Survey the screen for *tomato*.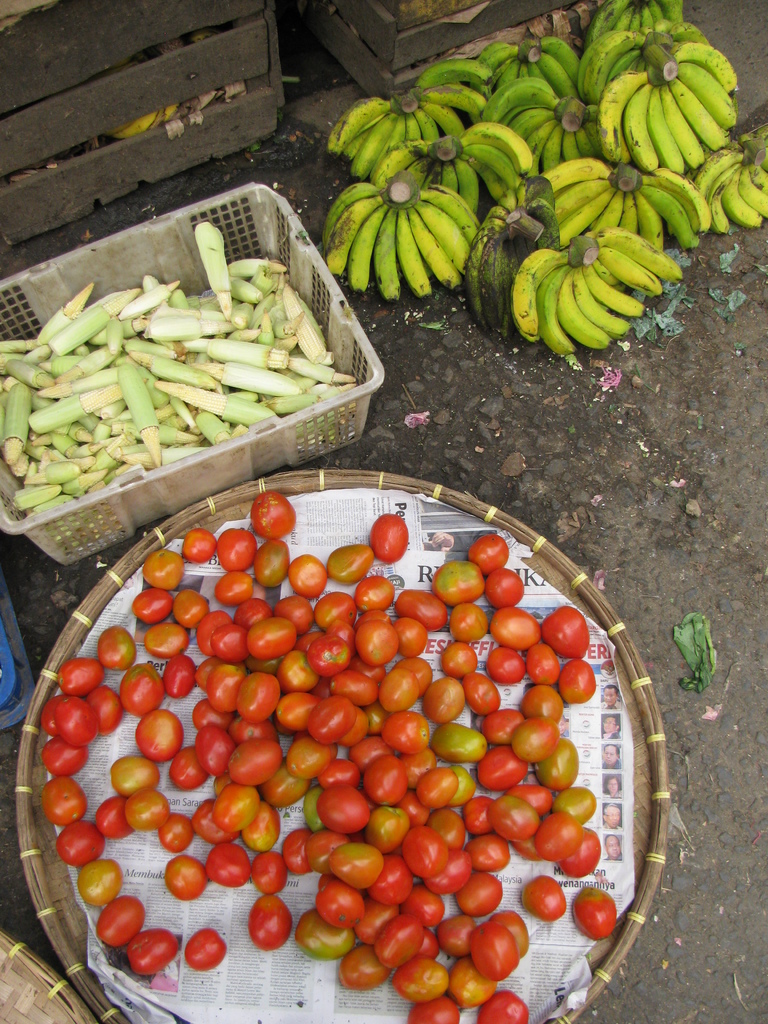
Survey found: [460, 899, 534, 991].
